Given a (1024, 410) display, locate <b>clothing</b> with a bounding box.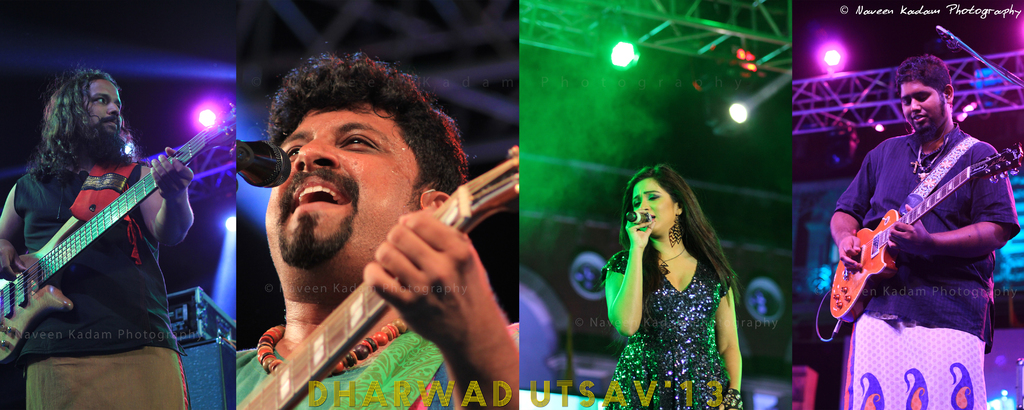
Located: 602/243/731/409.
